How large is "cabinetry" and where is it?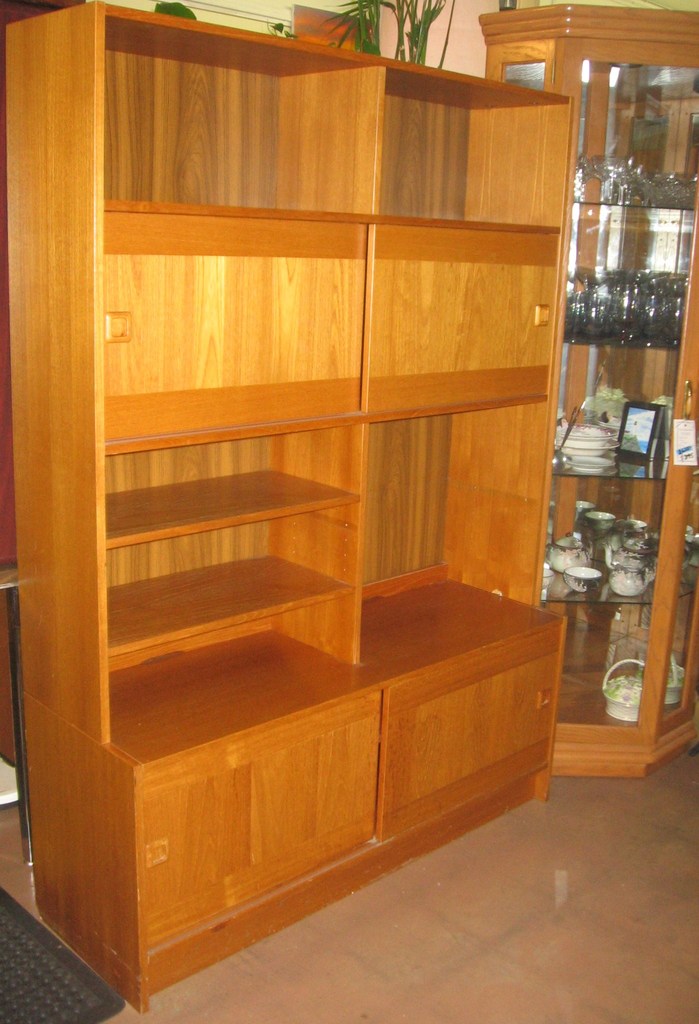
Bounding box: [115, 673, 375, 984].
